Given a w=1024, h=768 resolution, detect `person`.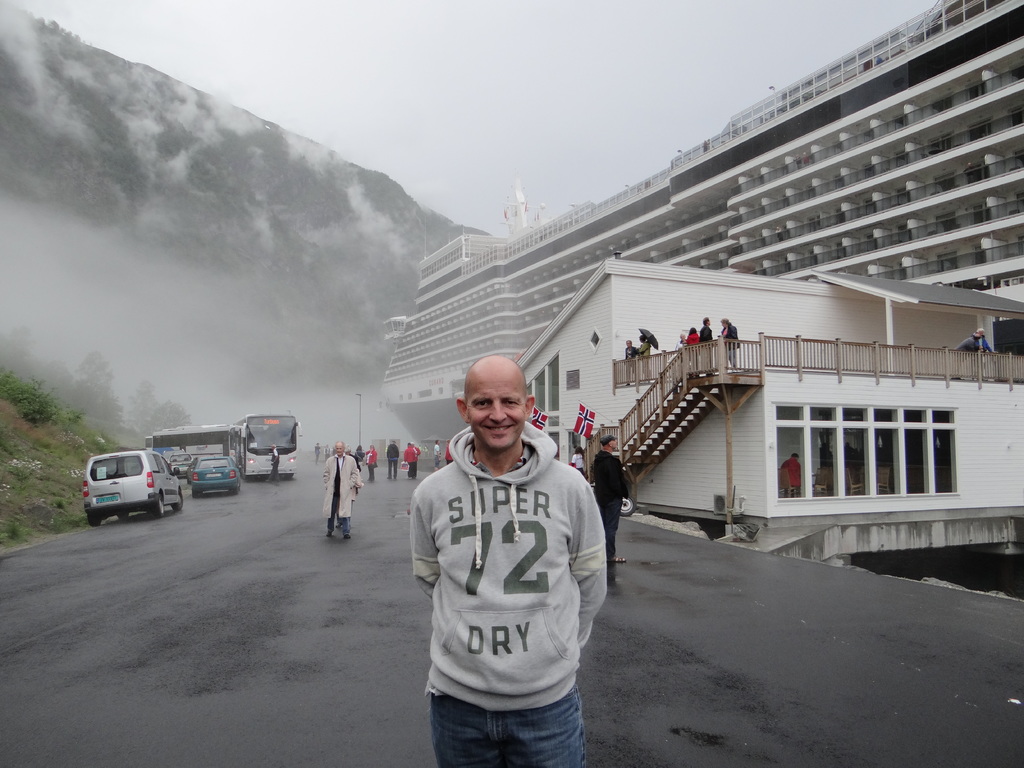
(left=321, top=444, right=354, bottom=540).
